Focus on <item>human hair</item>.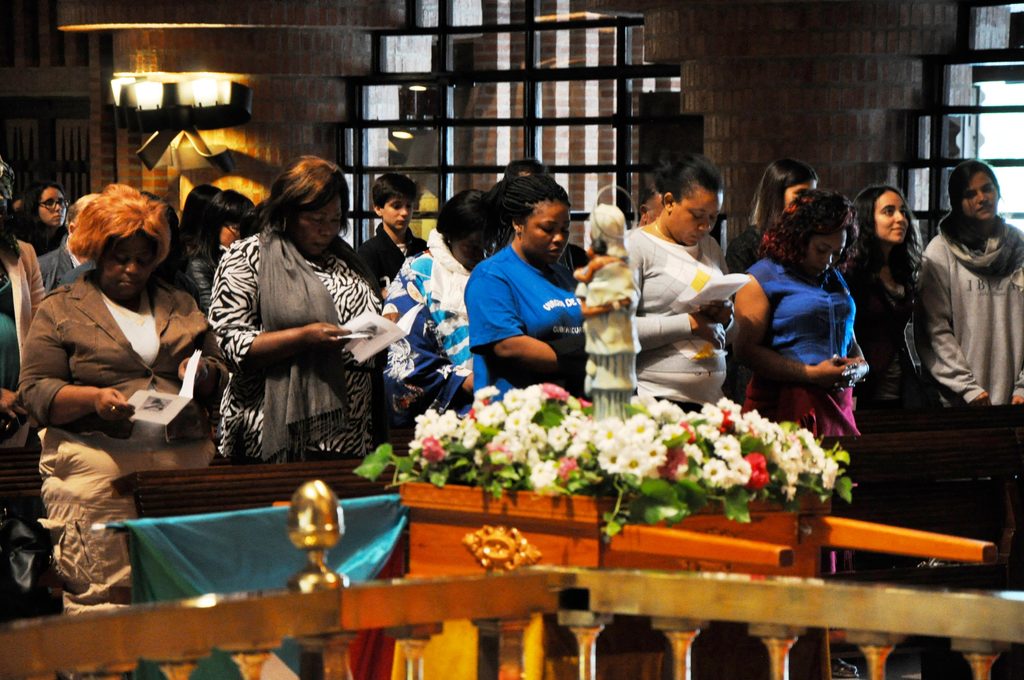
Focused at 259 152 337 257.
